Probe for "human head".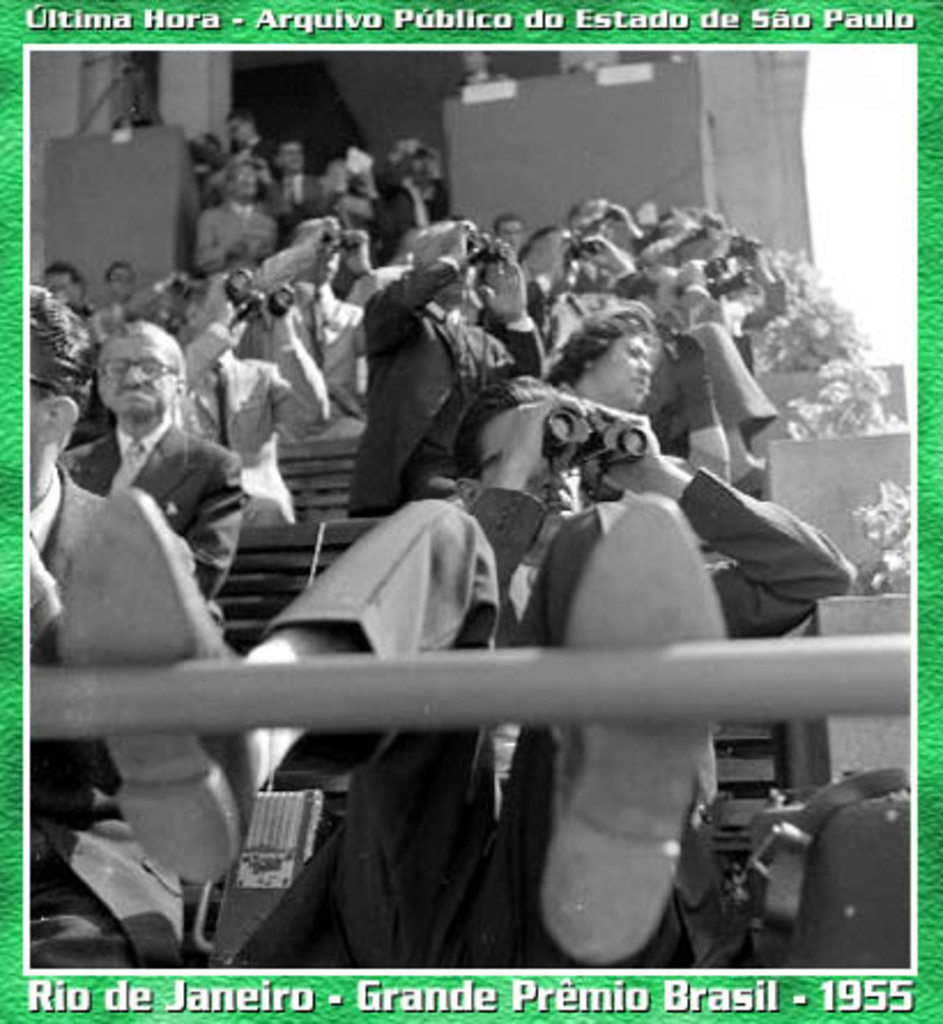
Probe result: locate(225, 108, 260, 147).
